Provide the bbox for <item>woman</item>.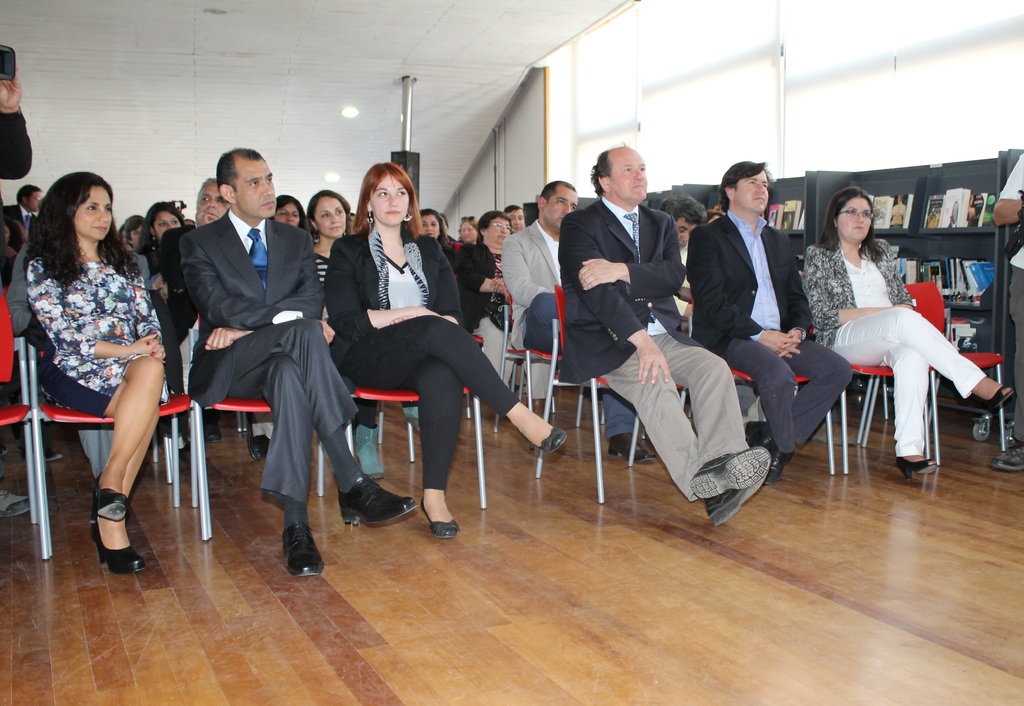
[270,192,307,230].
